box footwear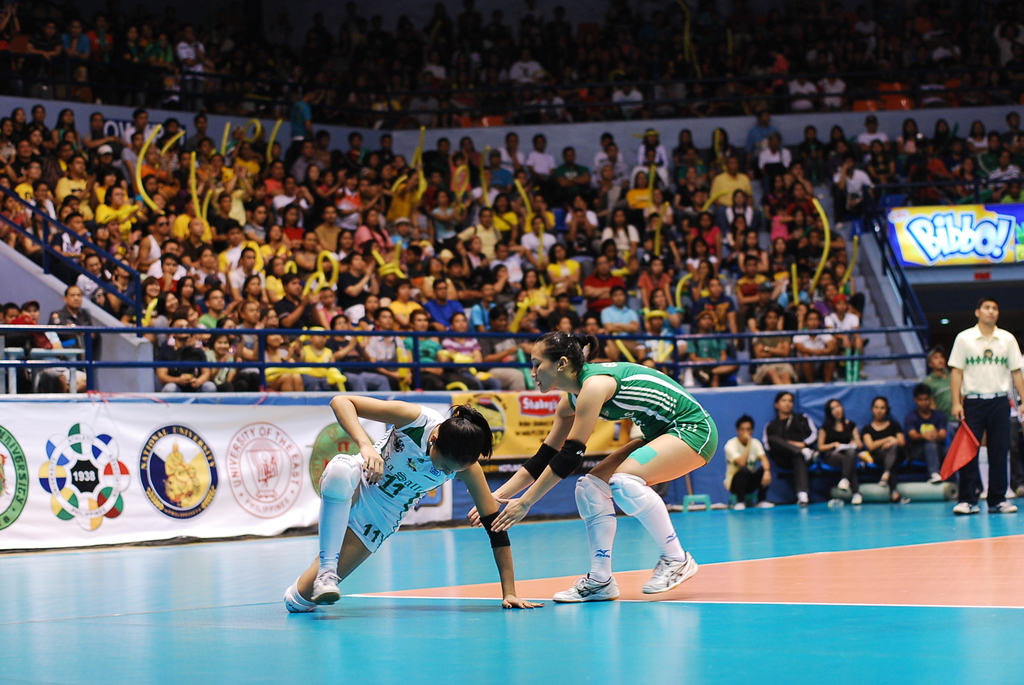
box(953, 502, 979, 515)
